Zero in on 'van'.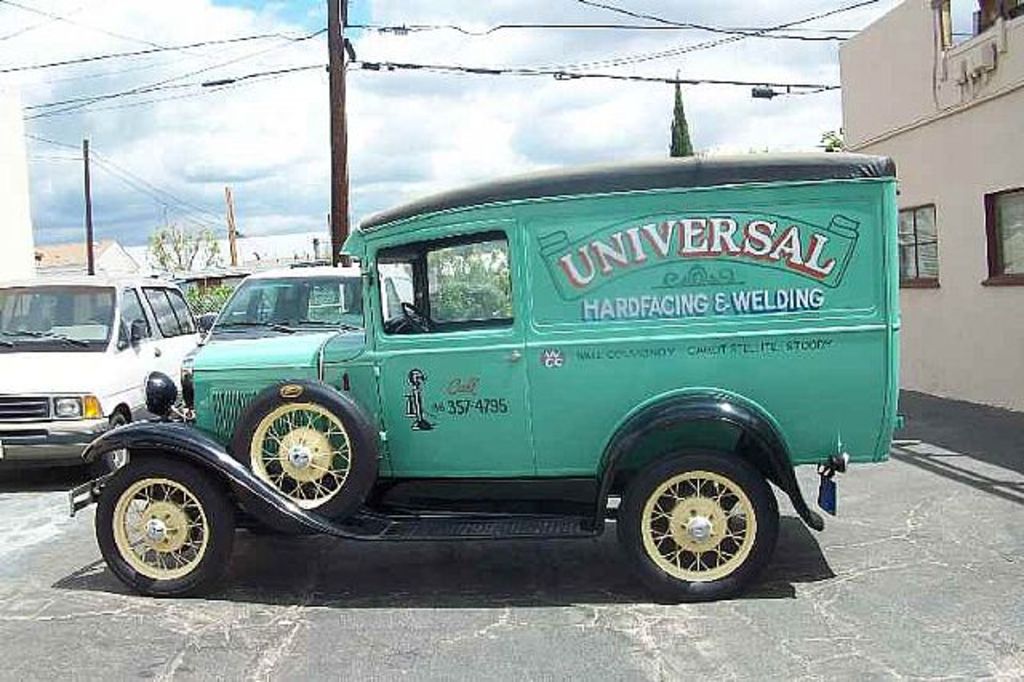
Zeroed in: {"x1": 0, "y1": 267, "x2": 203, "y2": 477}.
